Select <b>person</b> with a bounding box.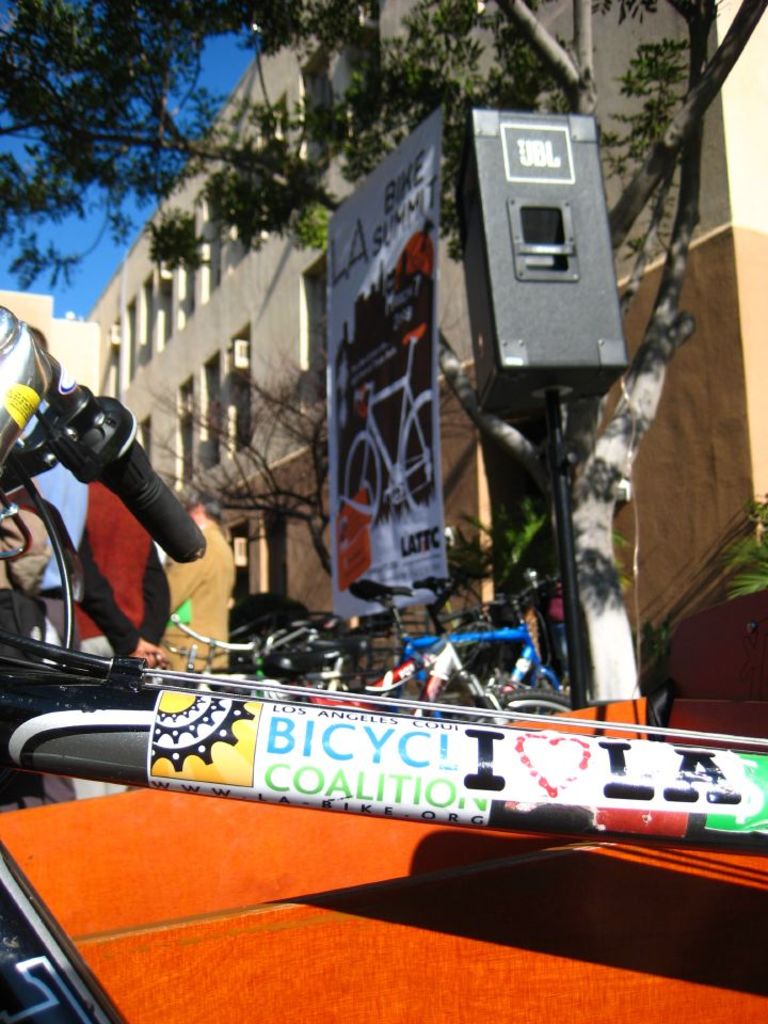
{"left": 156, "top": 477, "right": 240, "bottom": 663}.
